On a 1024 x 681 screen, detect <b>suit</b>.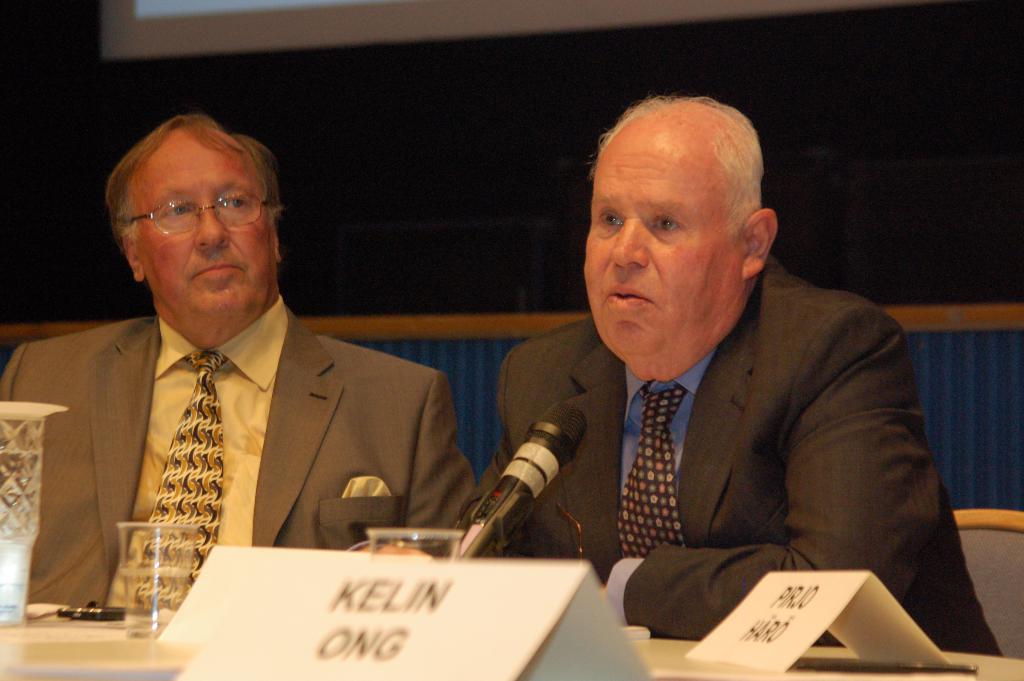
485 259 999 653.
